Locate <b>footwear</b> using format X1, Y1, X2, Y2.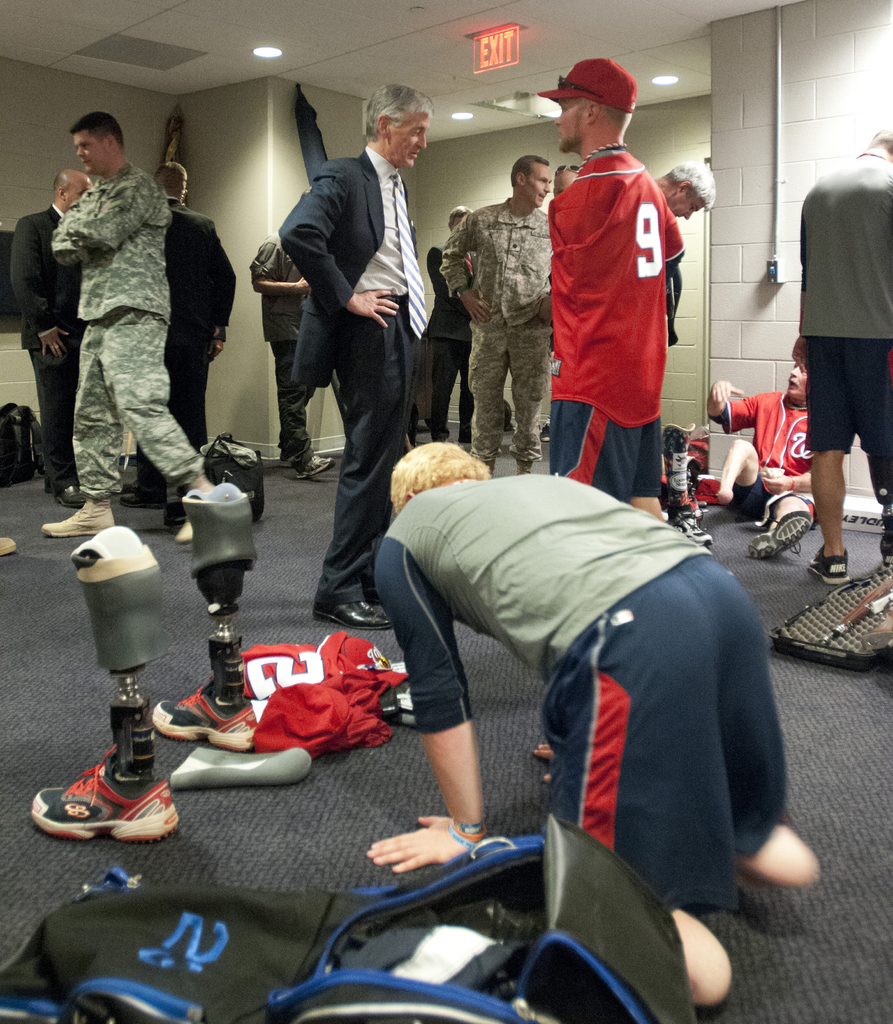
674, 506, 716, 548.
